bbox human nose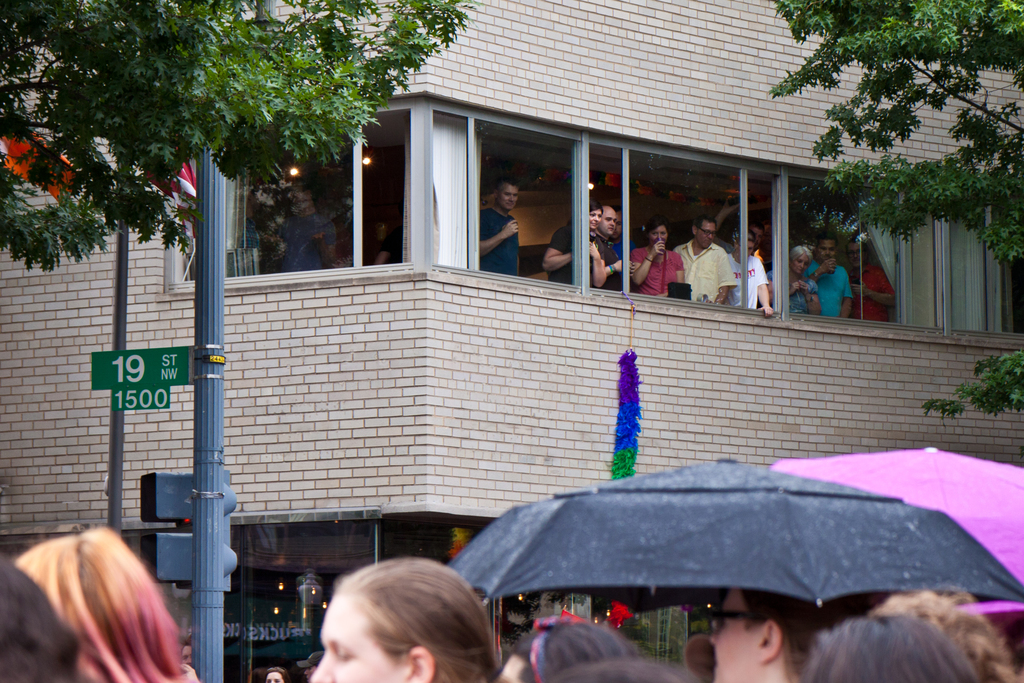
[x1=270, y1=679, x2=274, y2=682]
